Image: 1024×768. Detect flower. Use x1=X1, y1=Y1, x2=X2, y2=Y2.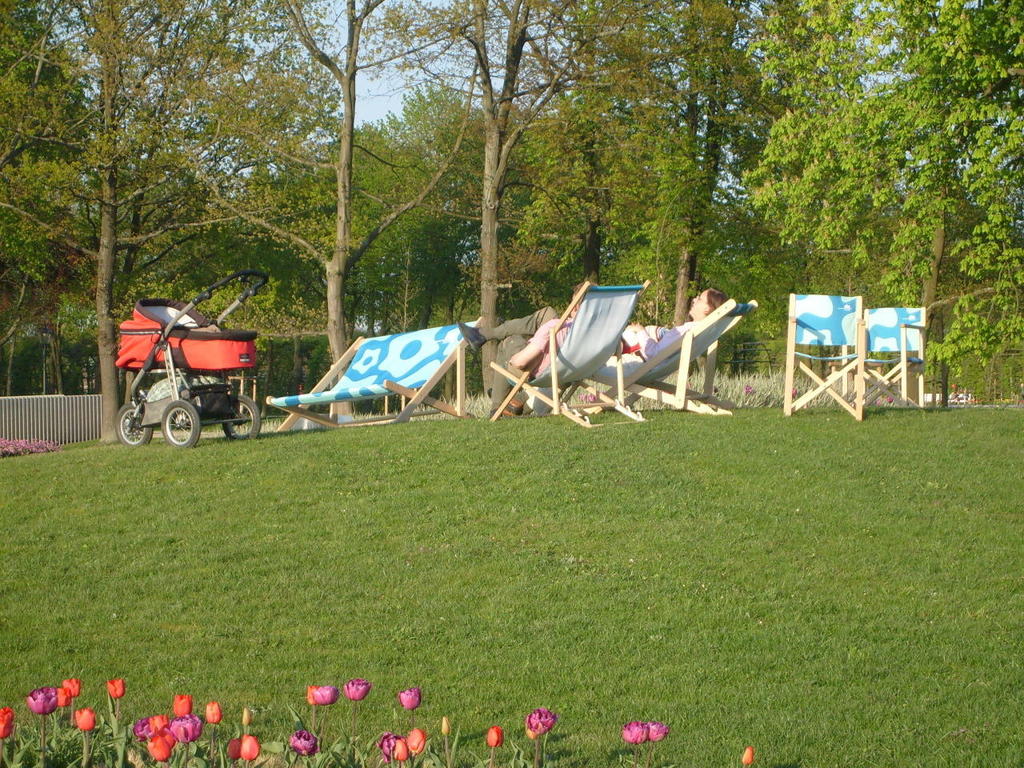
x1=61, y1=678, x2=79, y2=698.
